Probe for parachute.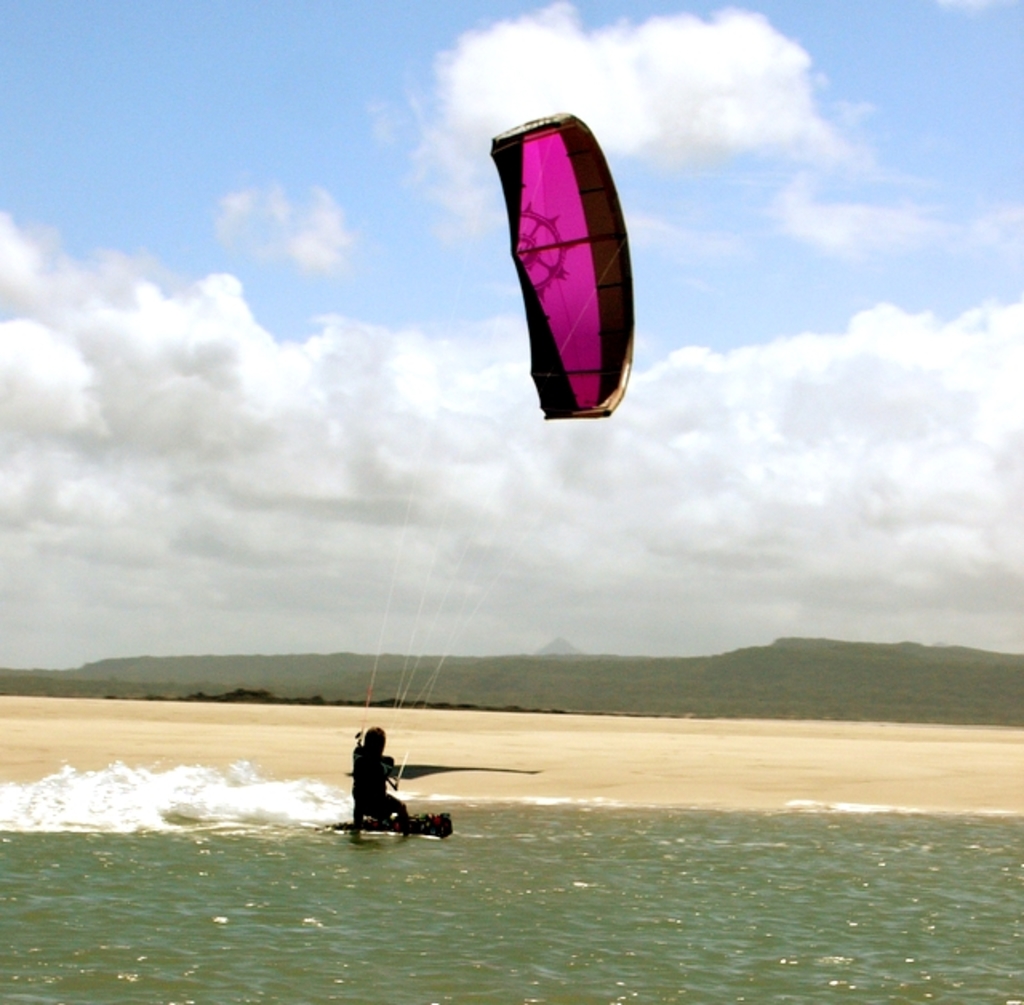
Probe result: crop(350, 120, 637, 743).
